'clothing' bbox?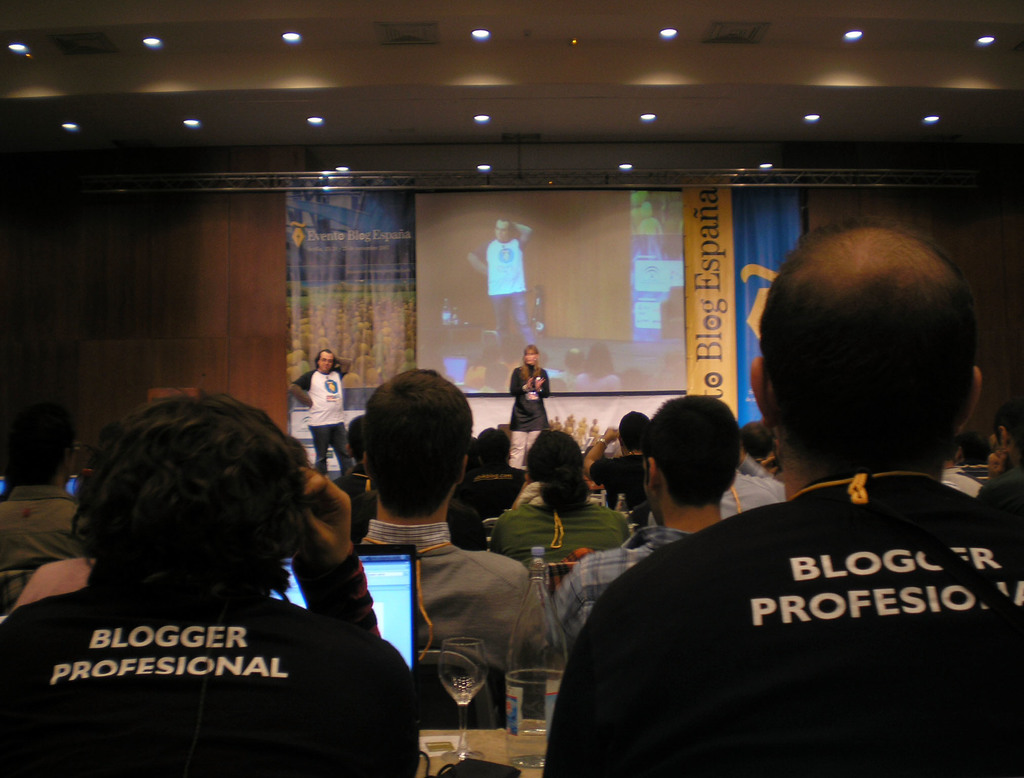
[292, 364, 351, 477]
